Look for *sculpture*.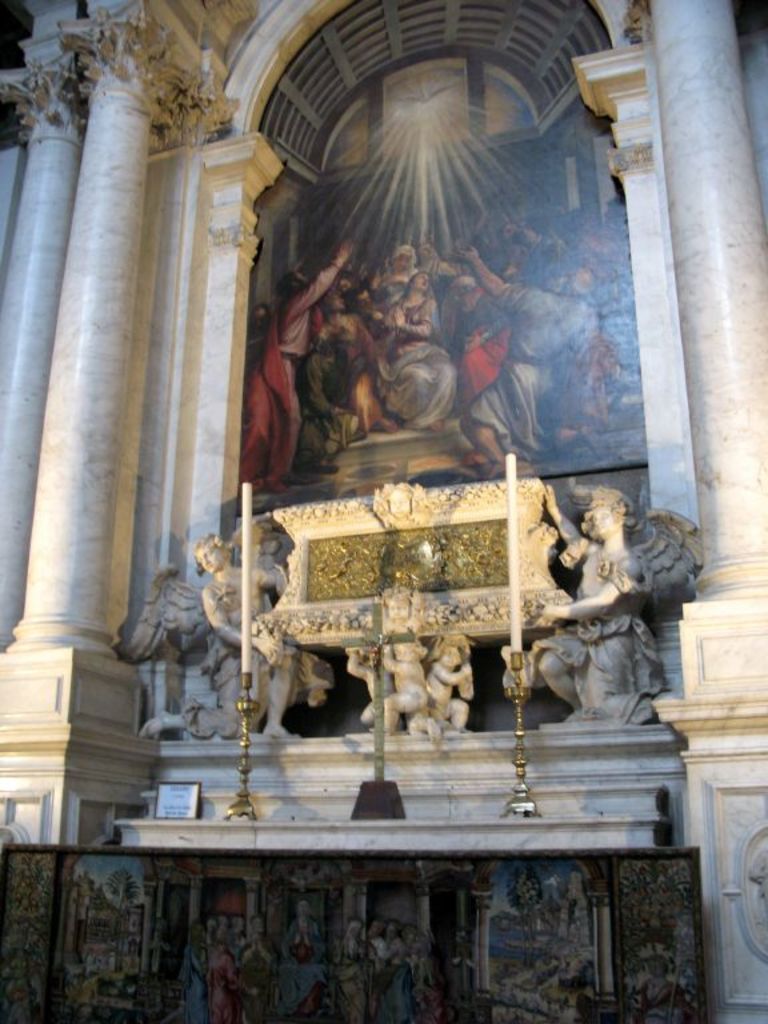
Found: (left=116, top=519, right=349, bottom=744).
